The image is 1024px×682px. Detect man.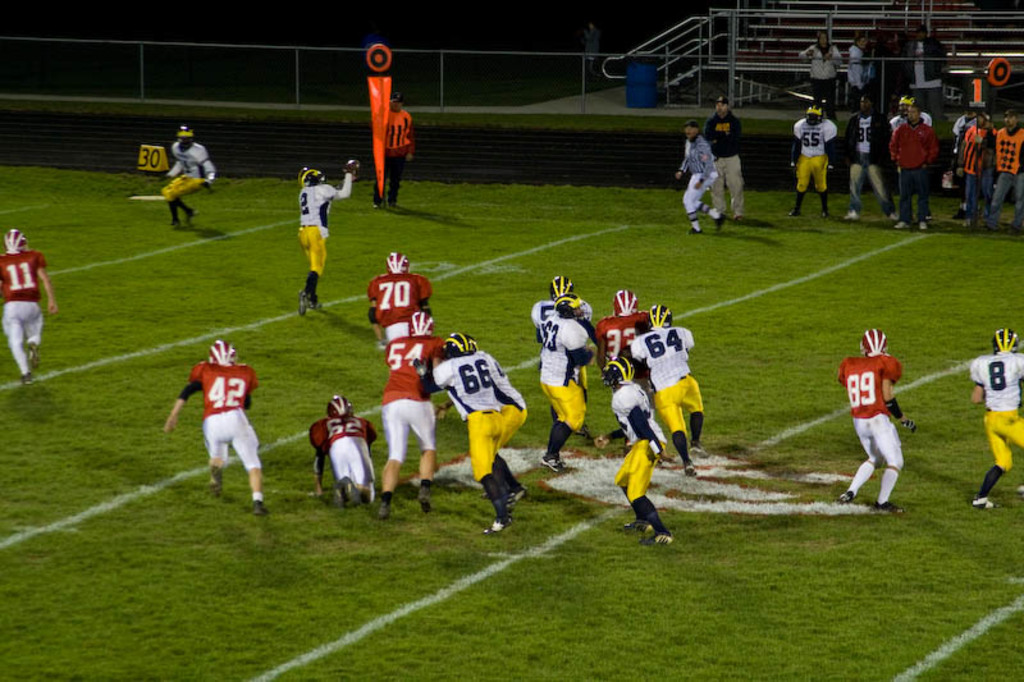
Detection: Rect(908, 22, 938, 82).
